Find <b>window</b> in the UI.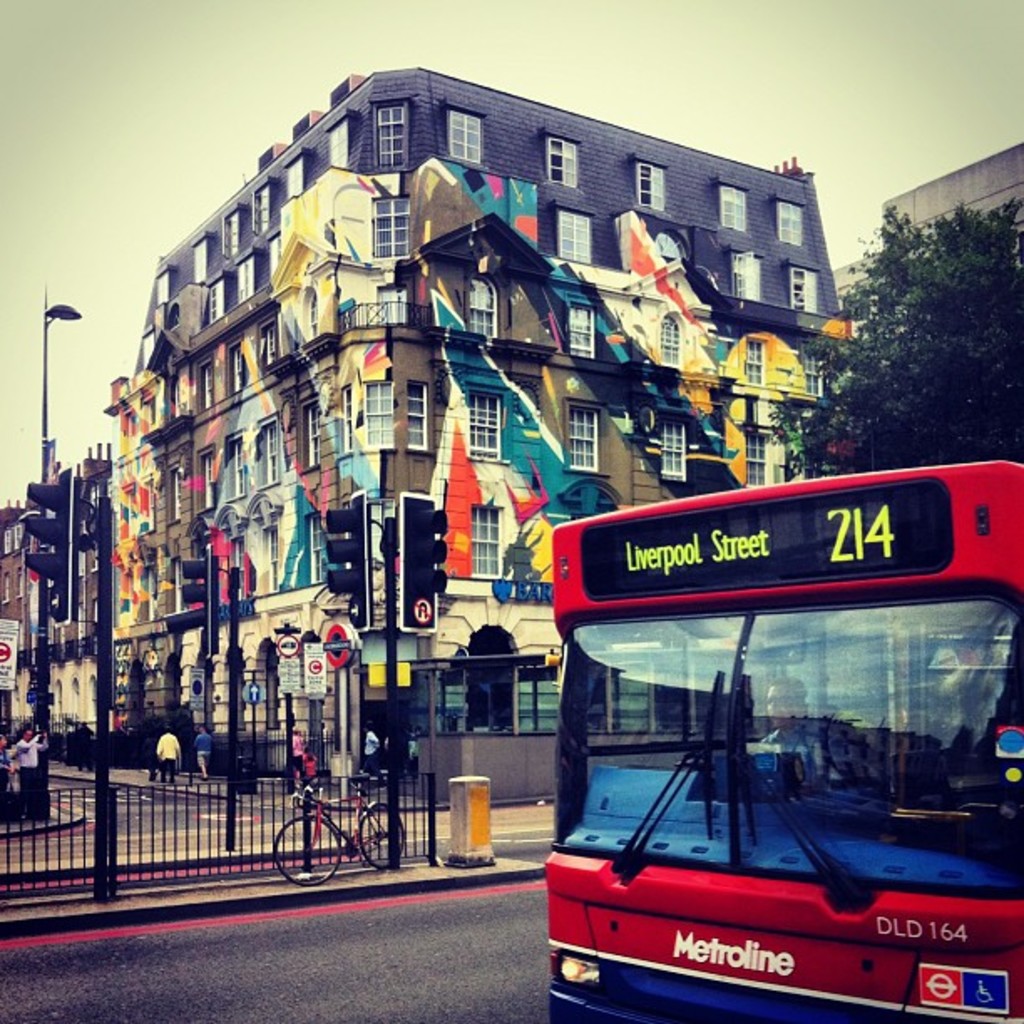
UI element at {"x1": 141, "y1": 554, "x2": 157, "y2": 627}.
